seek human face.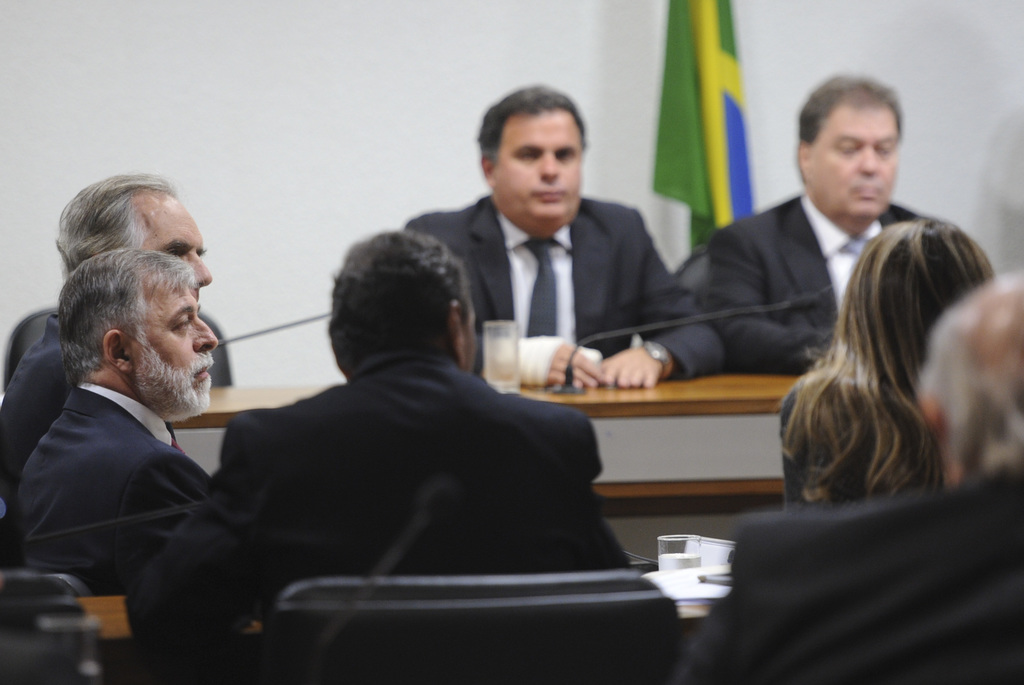
<bbox>491, 113, 582, 226</bbox>.
